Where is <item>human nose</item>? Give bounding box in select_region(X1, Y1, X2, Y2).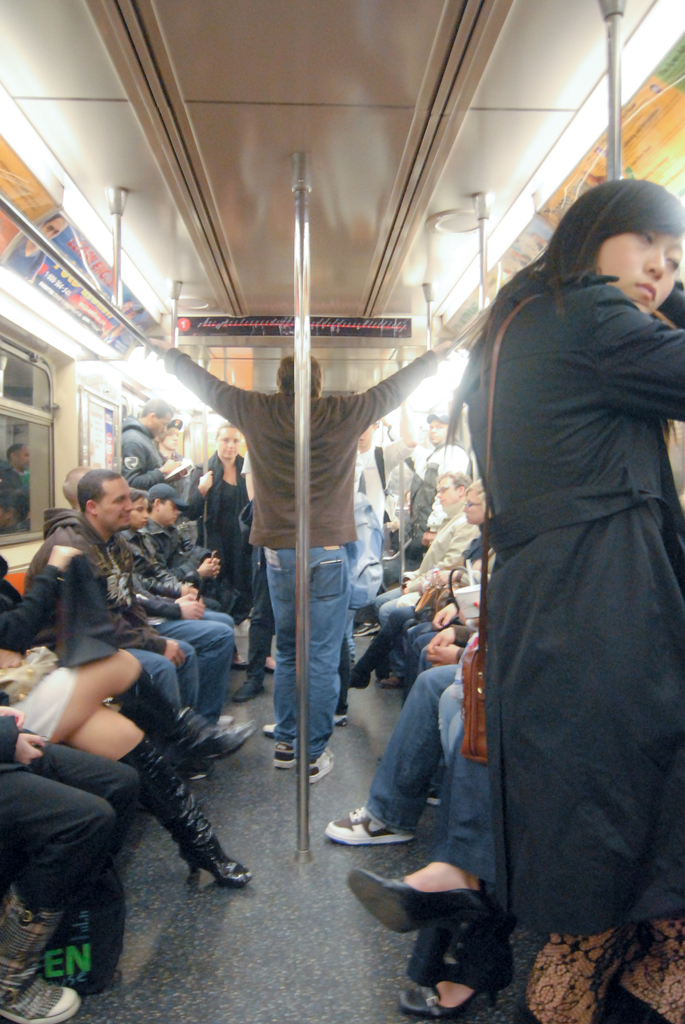
select_region(173, 435, 178, 442).
